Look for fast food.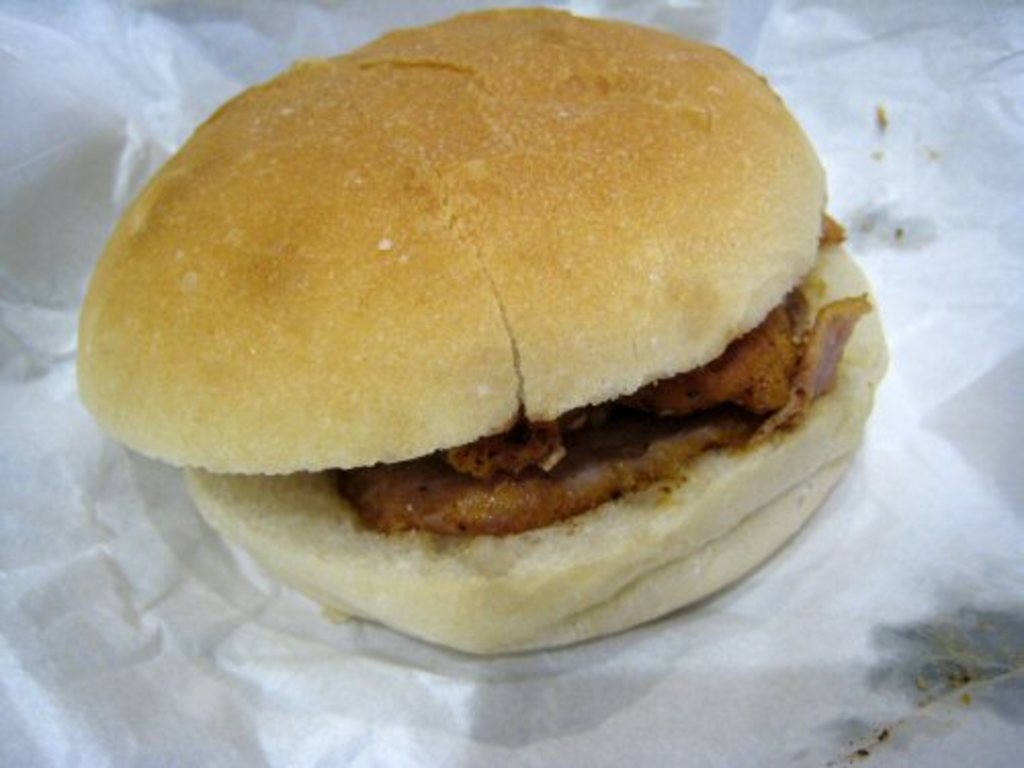
Found: <region>45, 0, 881, 639</region>.
